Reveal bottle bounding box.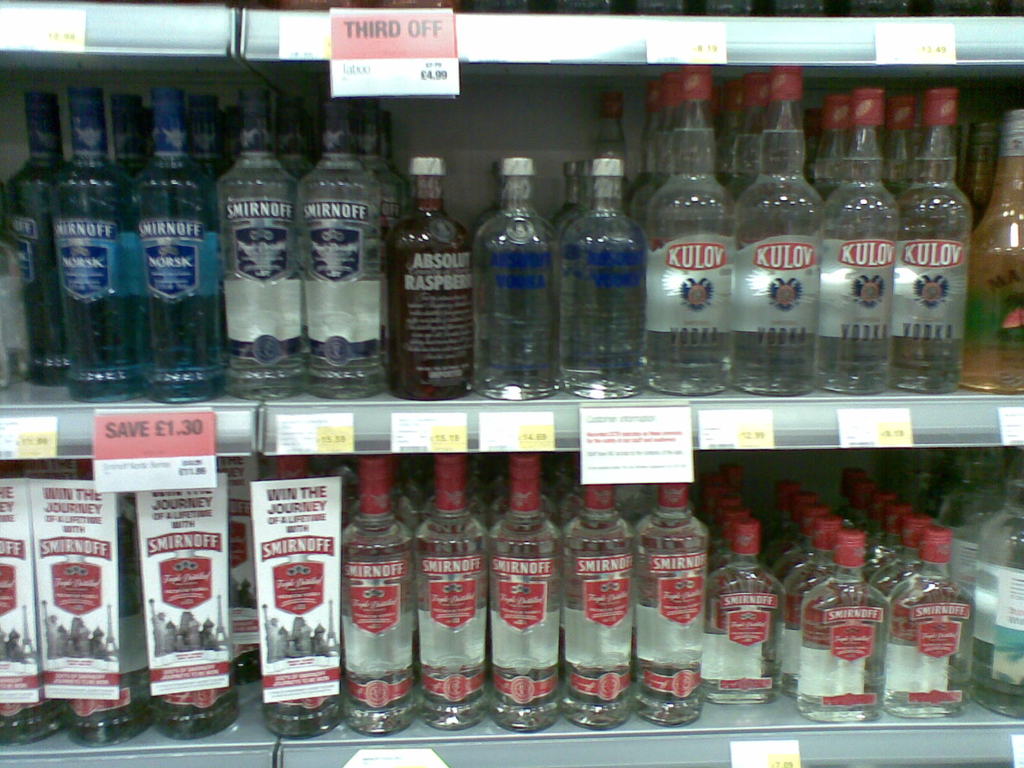
Revealed: box(42, 92, 155, 416).
